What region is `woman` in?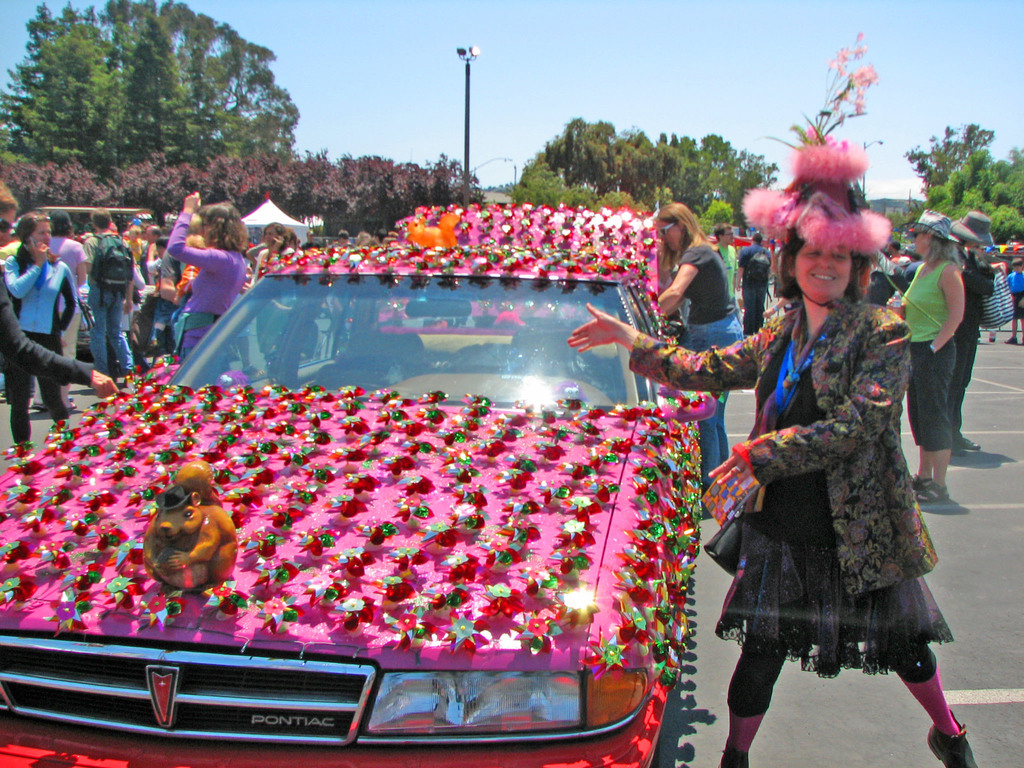
(x1=657, y1=202, x2=744, y2=507).
